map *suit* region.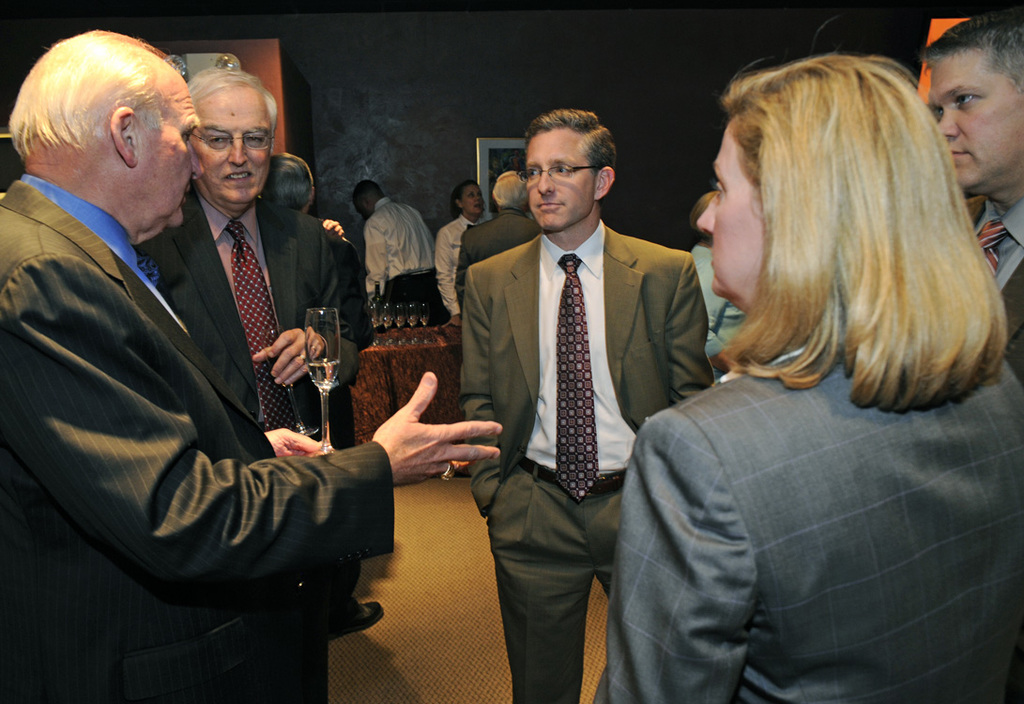
Mapped to bbox(453, 208, 544, 314).
